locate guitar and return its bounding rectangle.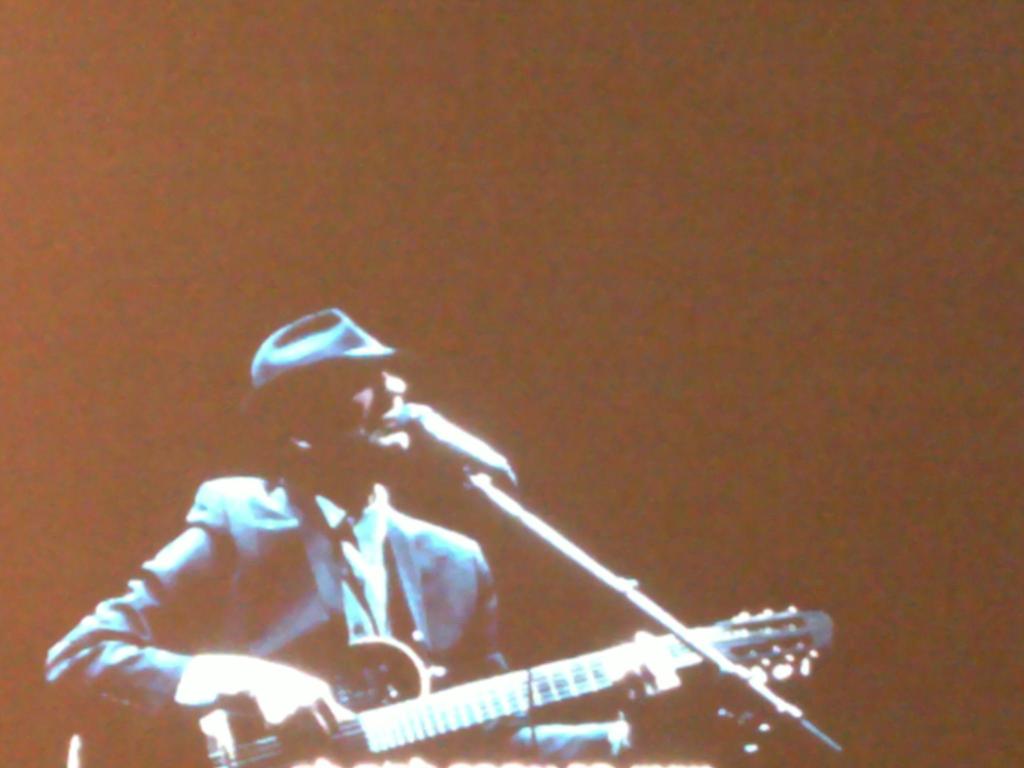
65, 606, 837, 767.
